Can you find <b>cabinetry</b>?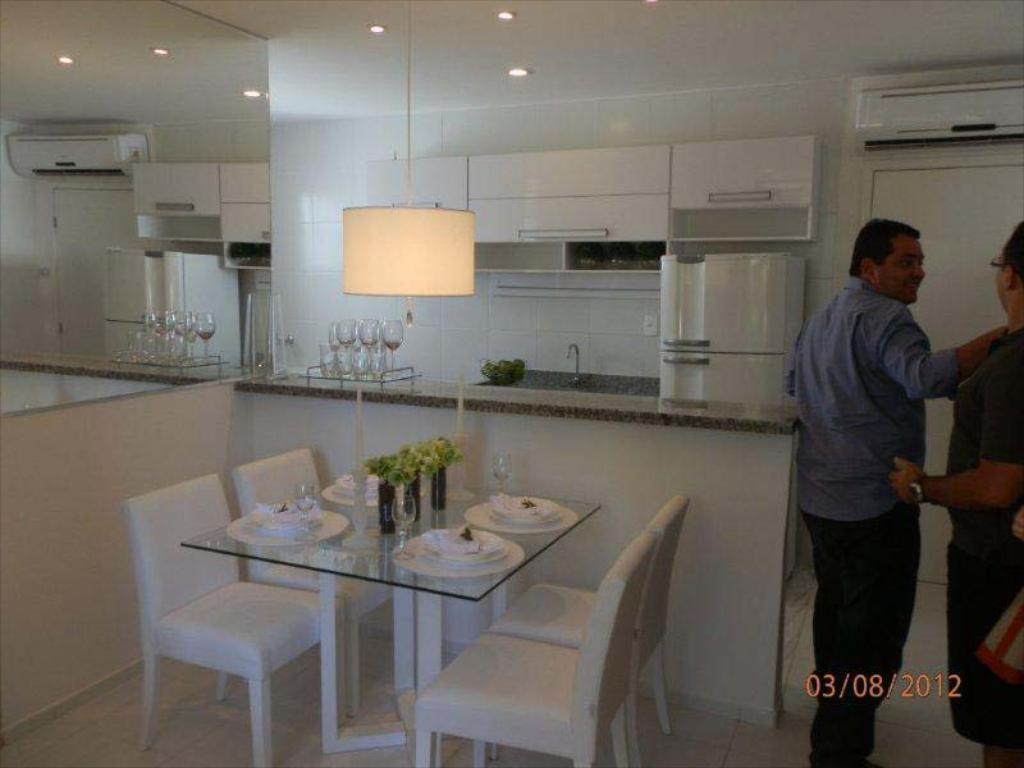
Yes, bounding box: [x1=134, y1=161, x2=218, y2=233].
